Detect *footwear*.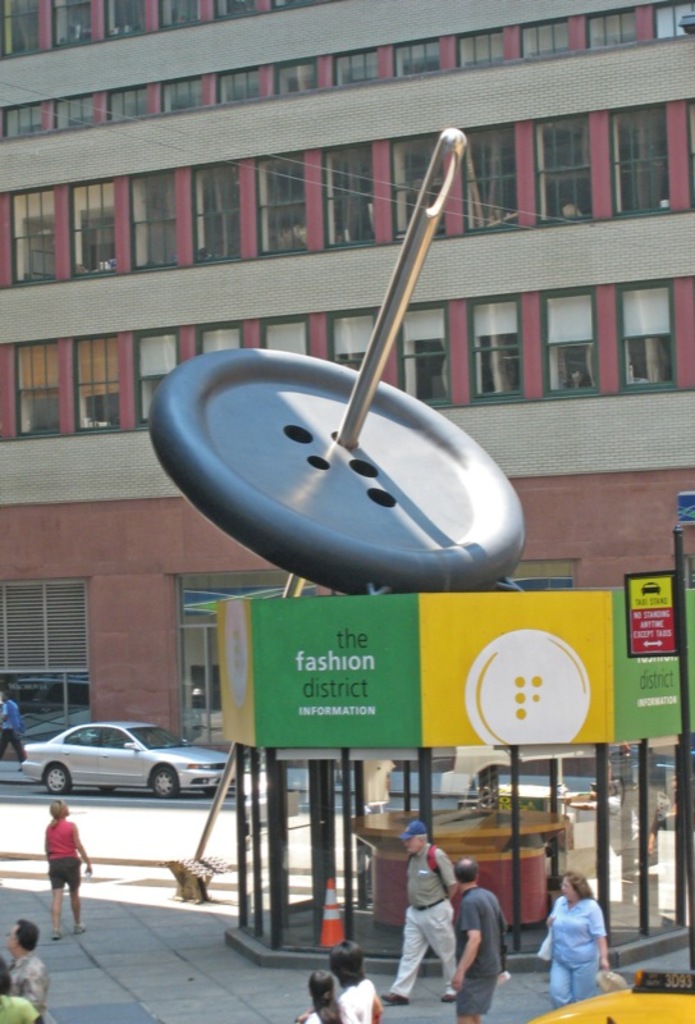
Detected at left=443, top=991, right=458, bottom=1004.
